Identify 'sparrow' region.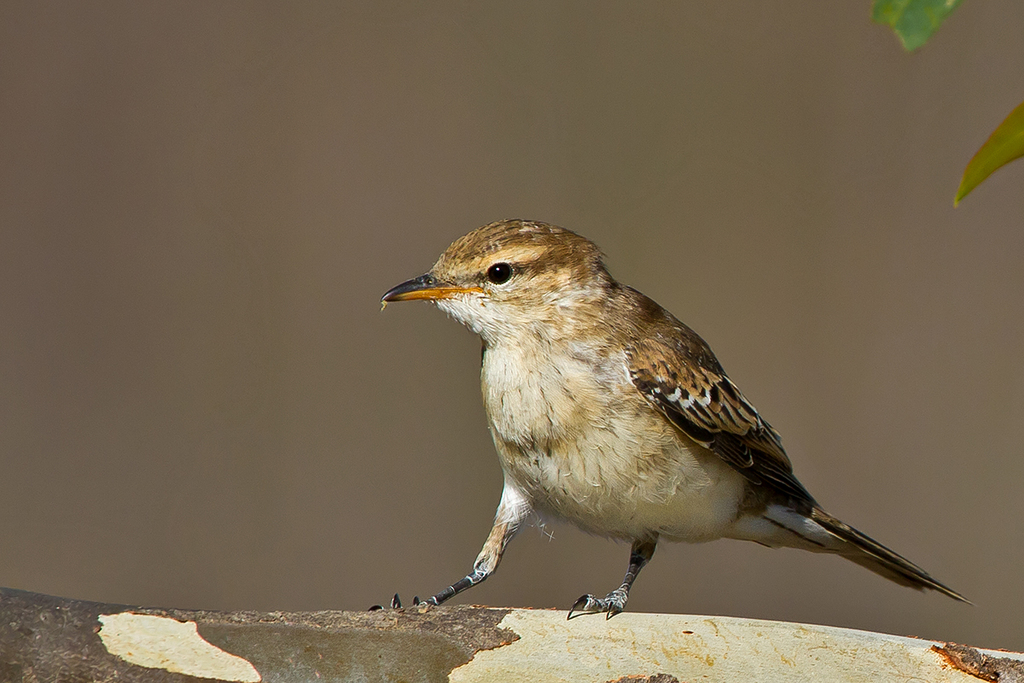
Region: <bbox>366, 217, 975, 617</bbox>.
